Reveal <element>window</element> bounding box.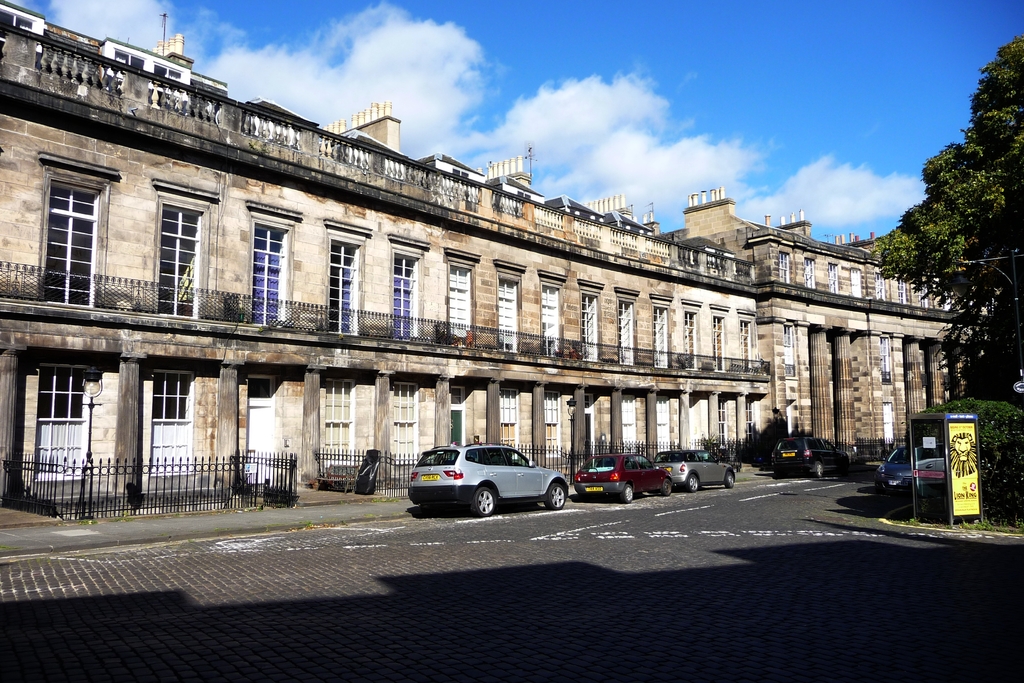
Revealed: 881 339 888 381.
